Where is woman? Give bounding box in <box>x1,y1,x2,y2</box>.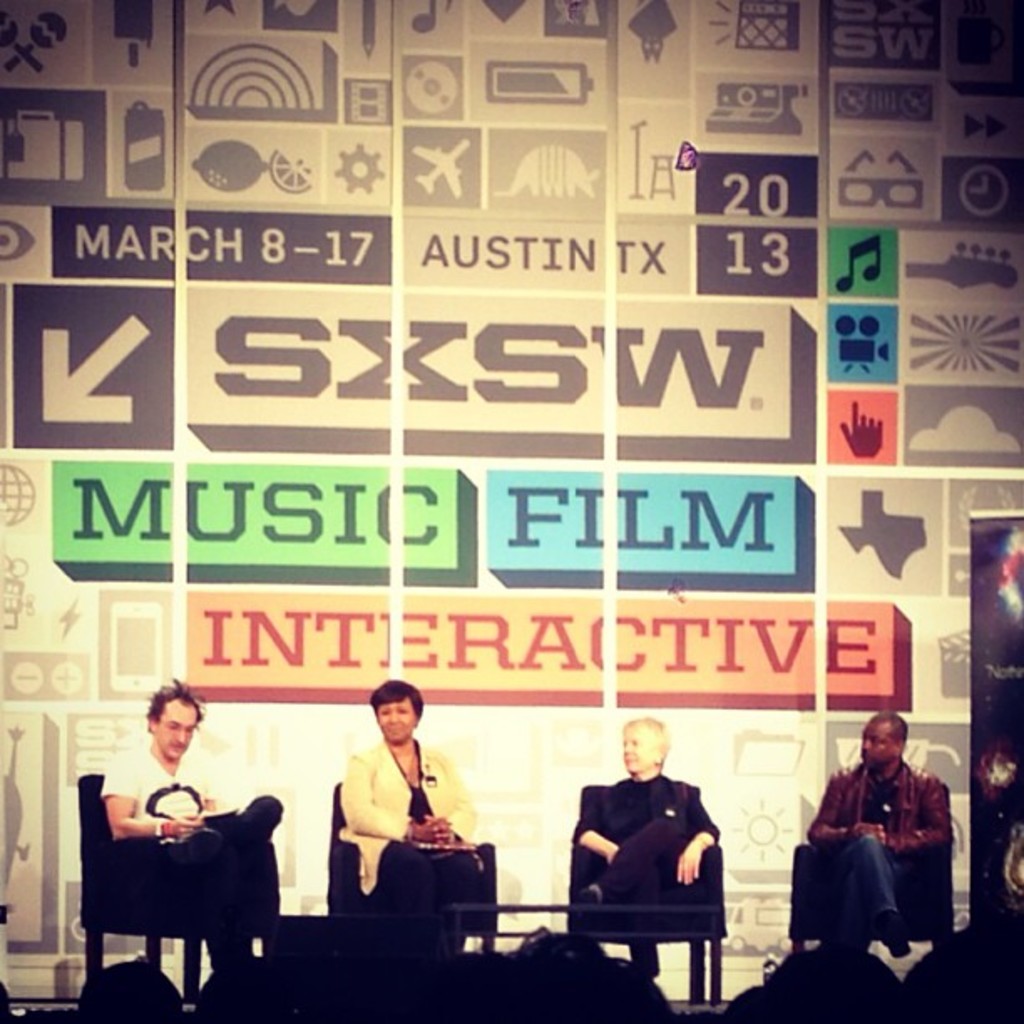
<box>318,679,470,957</box>.
